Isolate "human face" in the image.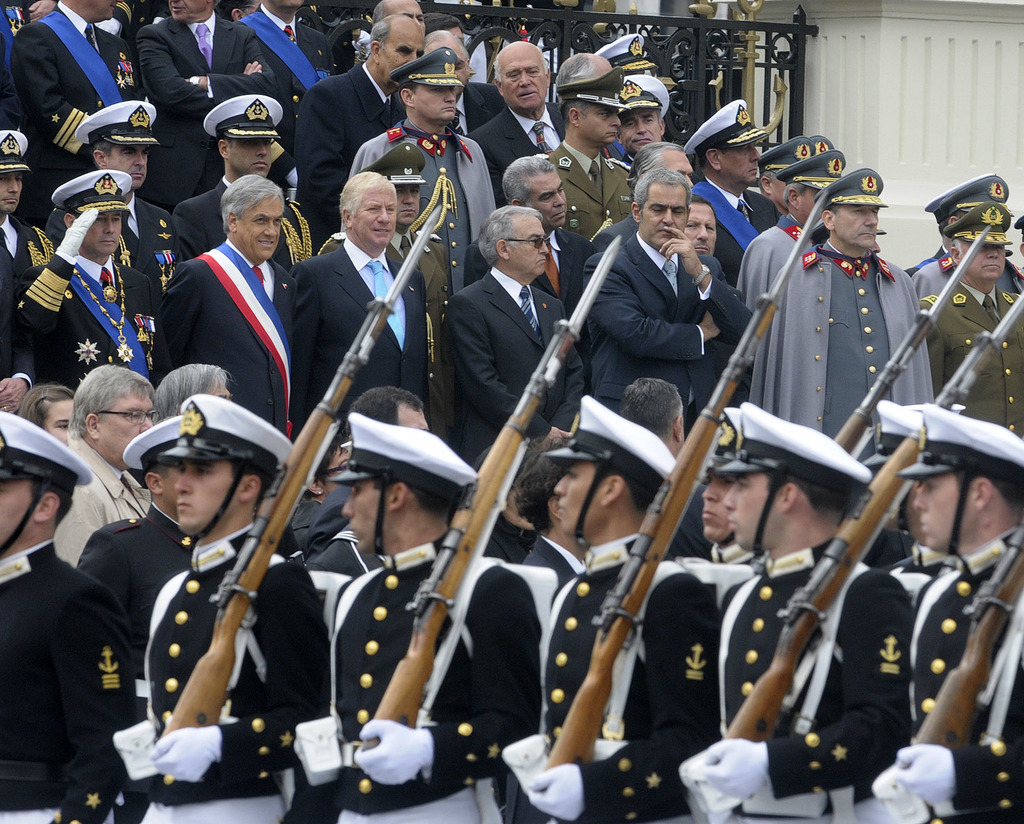
Isolated region: crop(644, 180, 685, 246).
